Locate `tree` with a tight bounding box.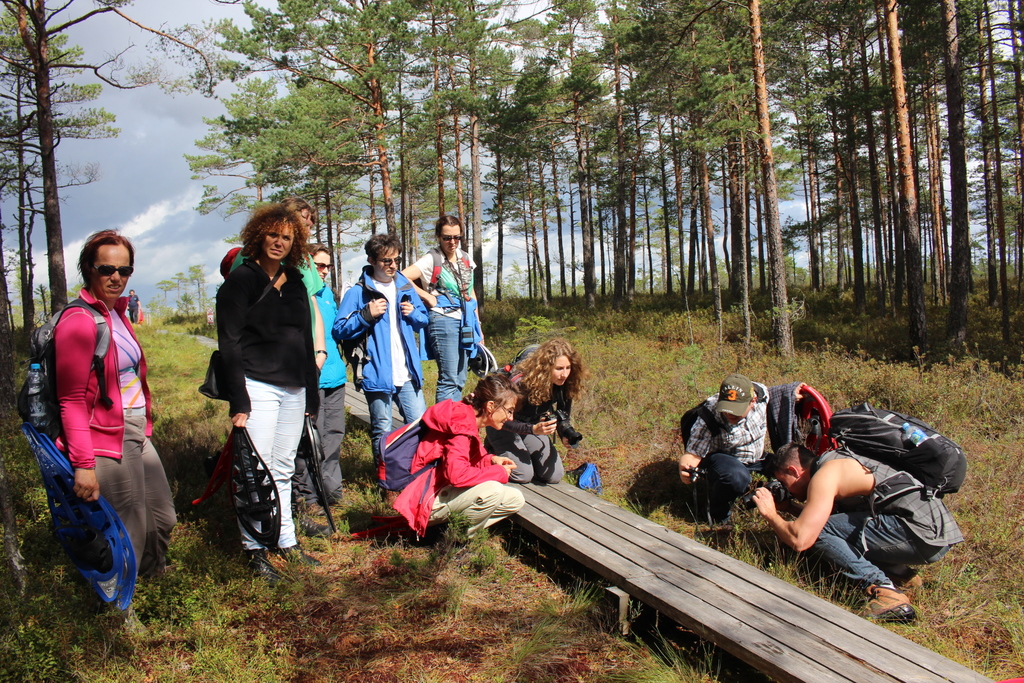
l=0, t=0, r=140, b=315.
